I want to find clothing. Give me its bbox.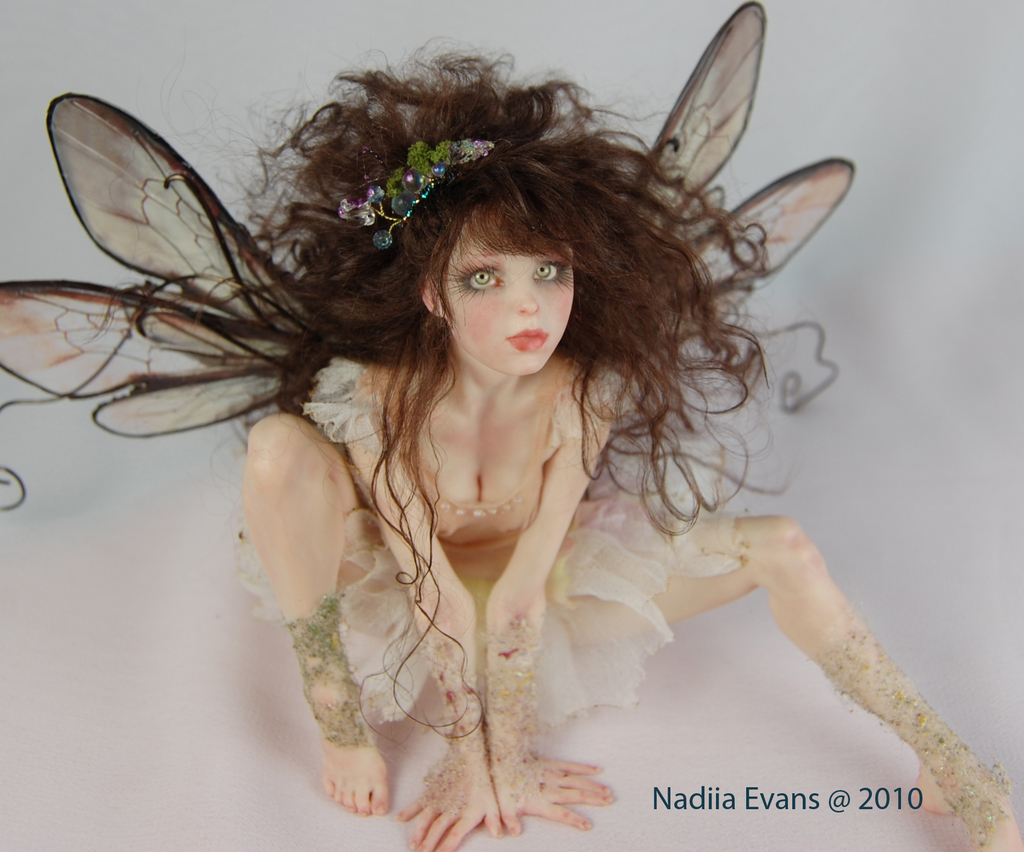
(left=219, top=342, right=733, bottom=727).
